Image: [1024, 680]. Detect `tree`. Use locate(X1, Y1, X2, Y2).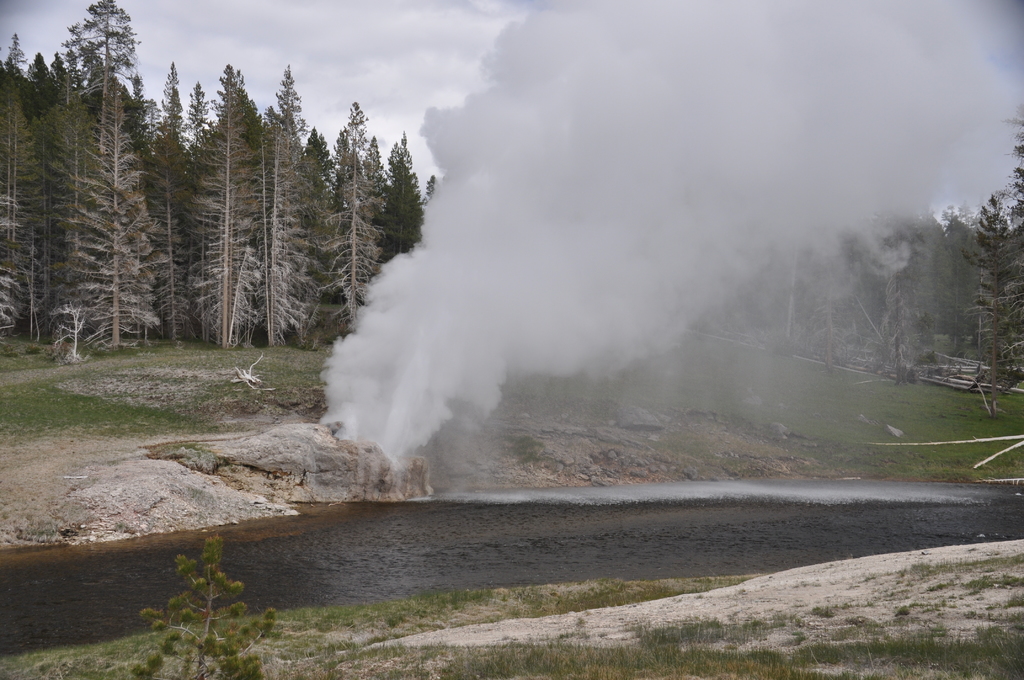
locate(29, 56, 166, 352).
